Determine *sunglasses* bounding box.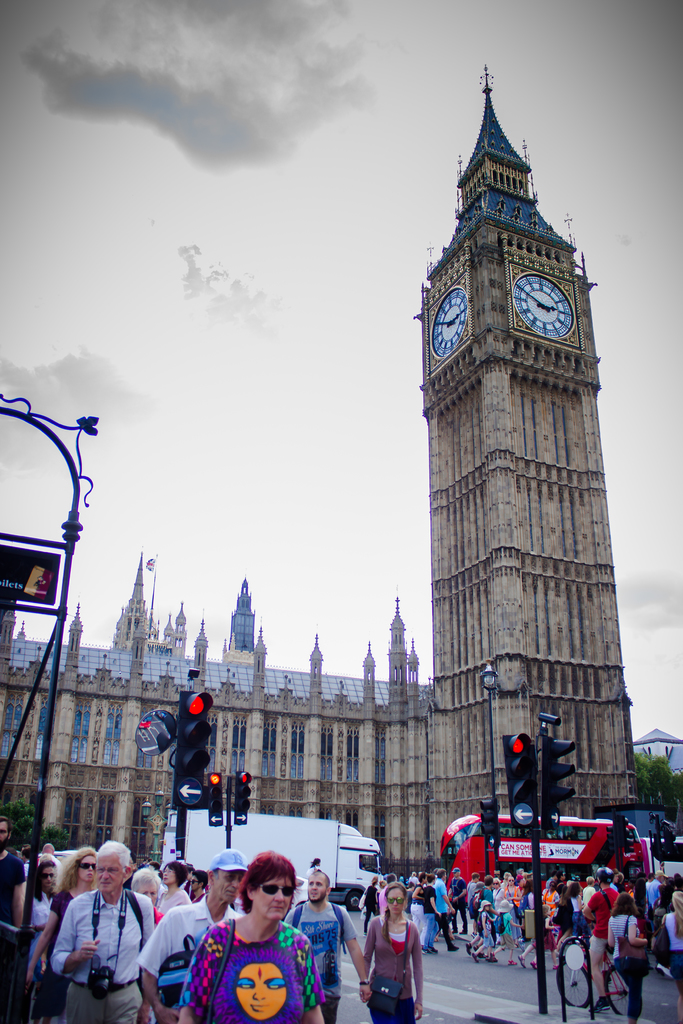
Determined: 383,896,406,905.
